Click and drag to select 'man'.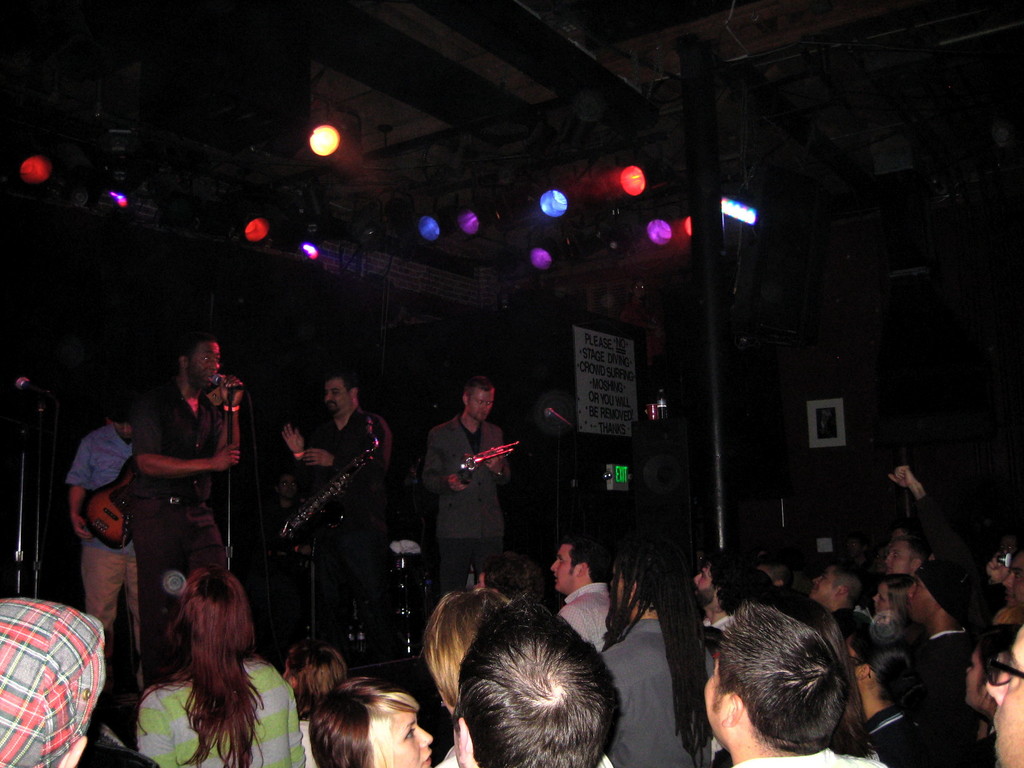
Selection: (553,533,655,642).
